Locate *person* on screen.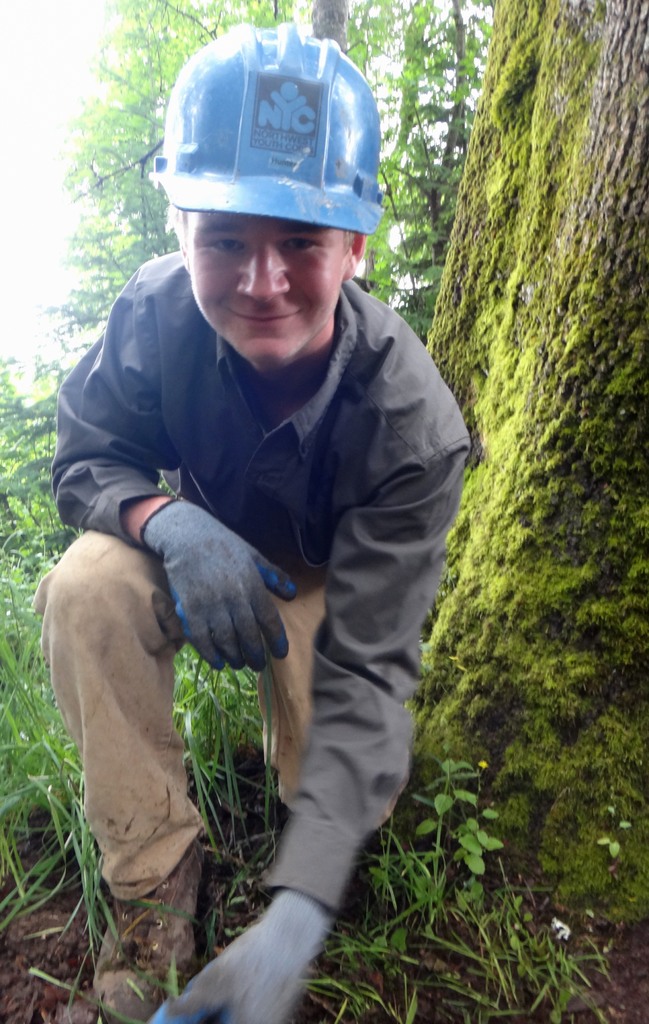
On screen at BBox(60, 63, 478, 1014).
